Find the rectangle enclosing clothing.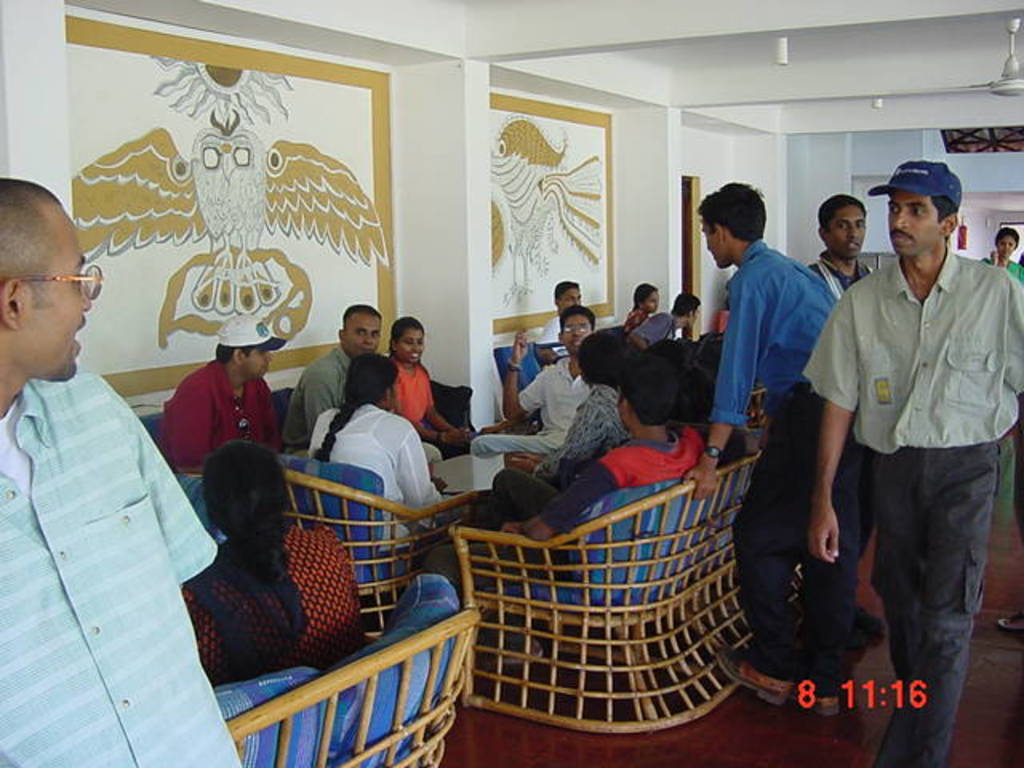
(710, 242, 866, 685).
